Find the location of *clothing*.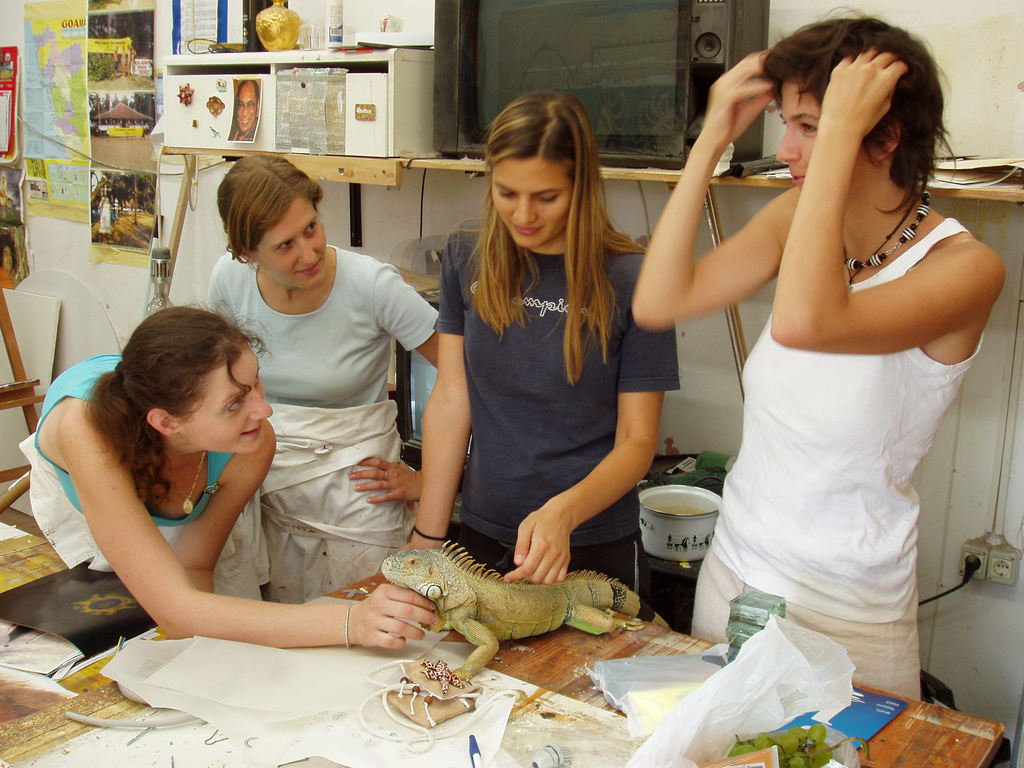
Location: (x1=16, y1=364, x2=283, y2=625).
